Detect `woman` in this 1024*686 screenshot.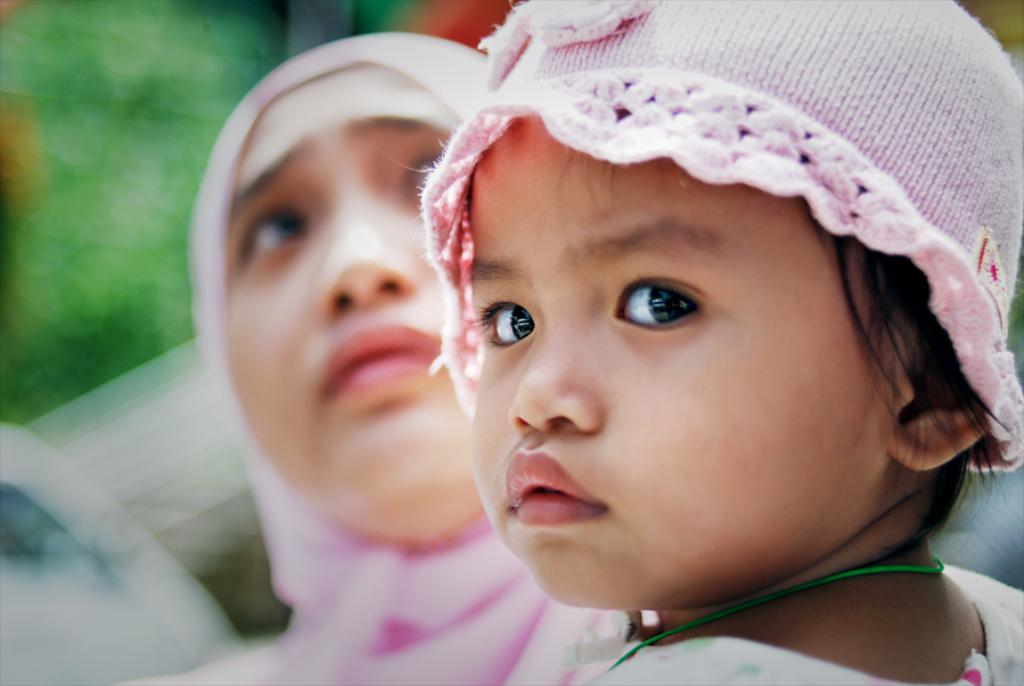
Detection: bbox=(141, 33, 617, 685).
